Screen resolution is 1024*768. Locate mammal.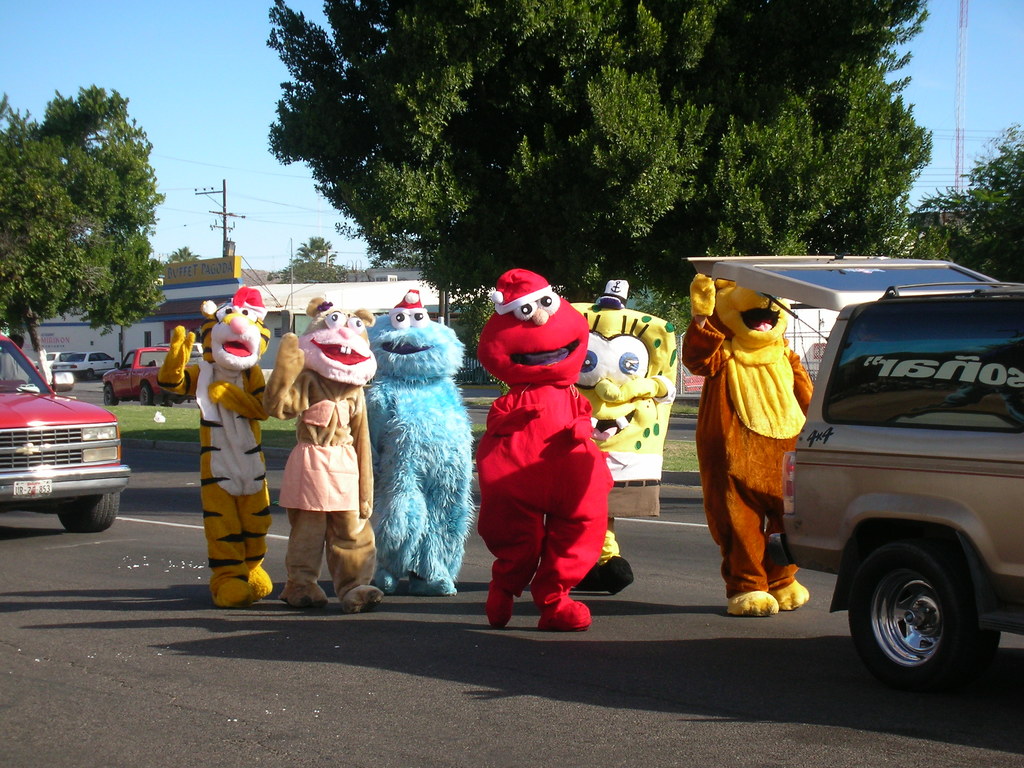
[458,264,648,611].
